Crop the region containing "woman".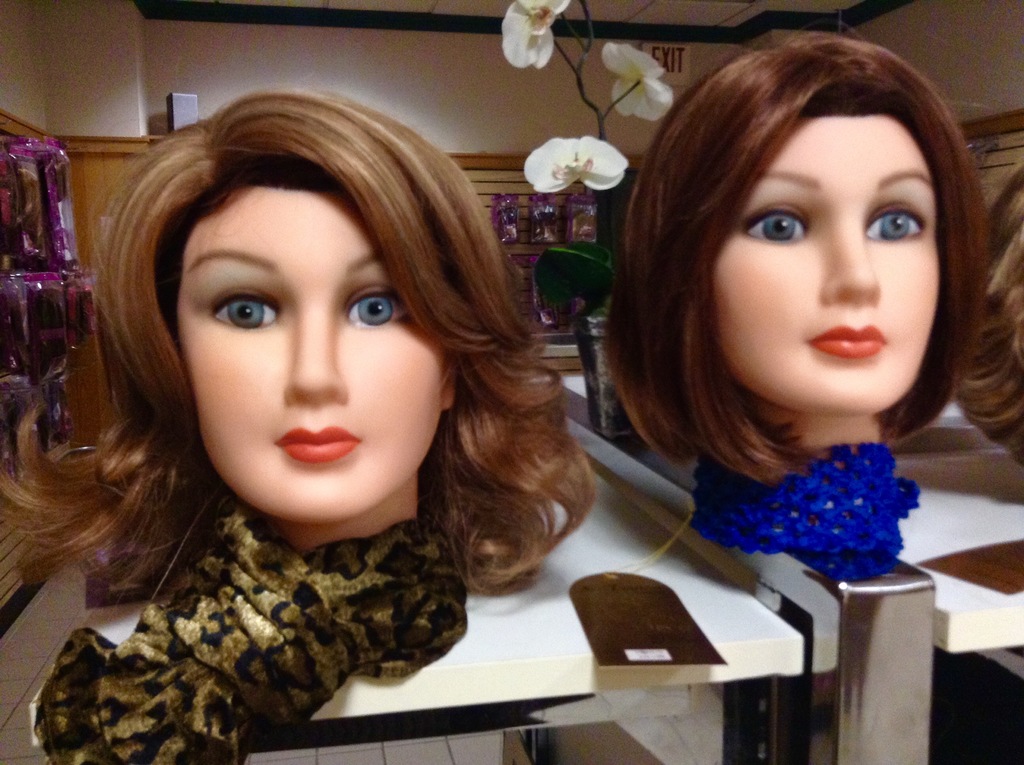
Crop region: x1=954, y1=163, x2=1023, y2=465.
